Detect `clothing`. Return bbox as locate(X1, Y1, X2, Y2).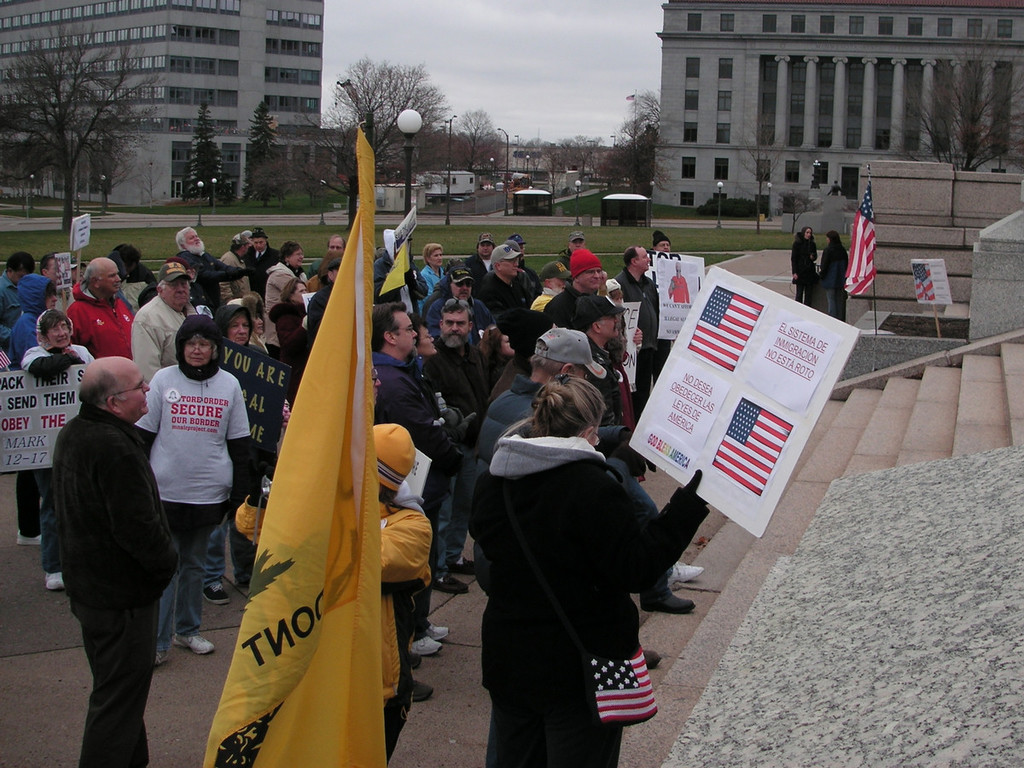
locate(259, 265, 305, 357).
